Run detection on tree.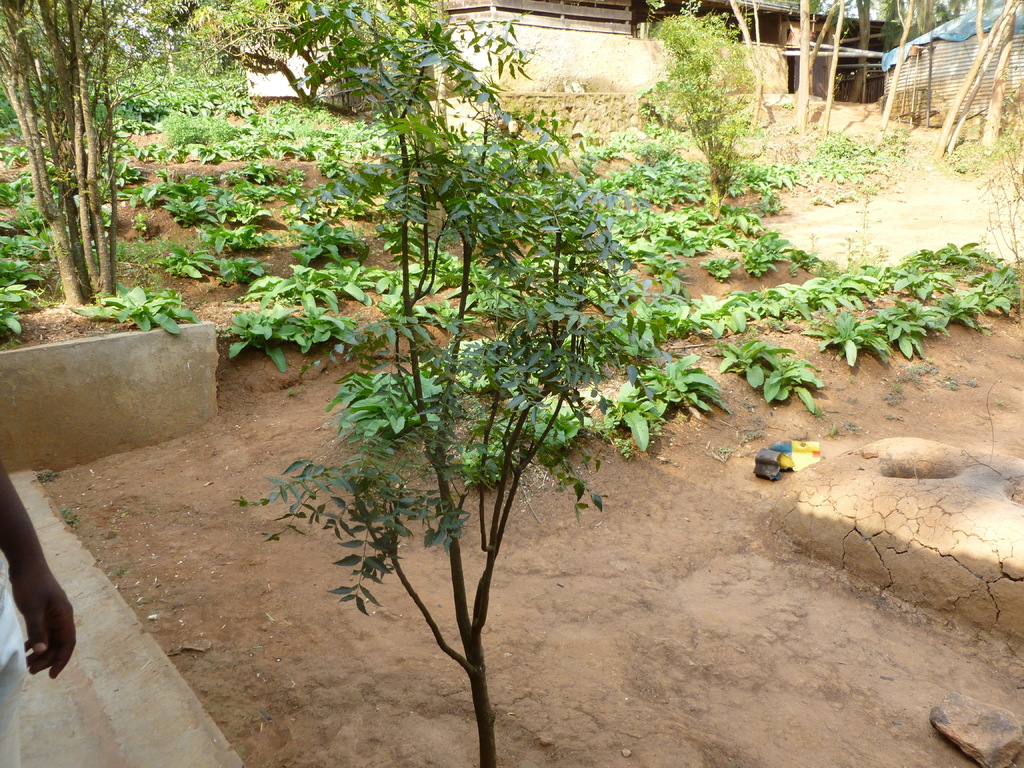
Result: detection(0, 0, 127, 303).
